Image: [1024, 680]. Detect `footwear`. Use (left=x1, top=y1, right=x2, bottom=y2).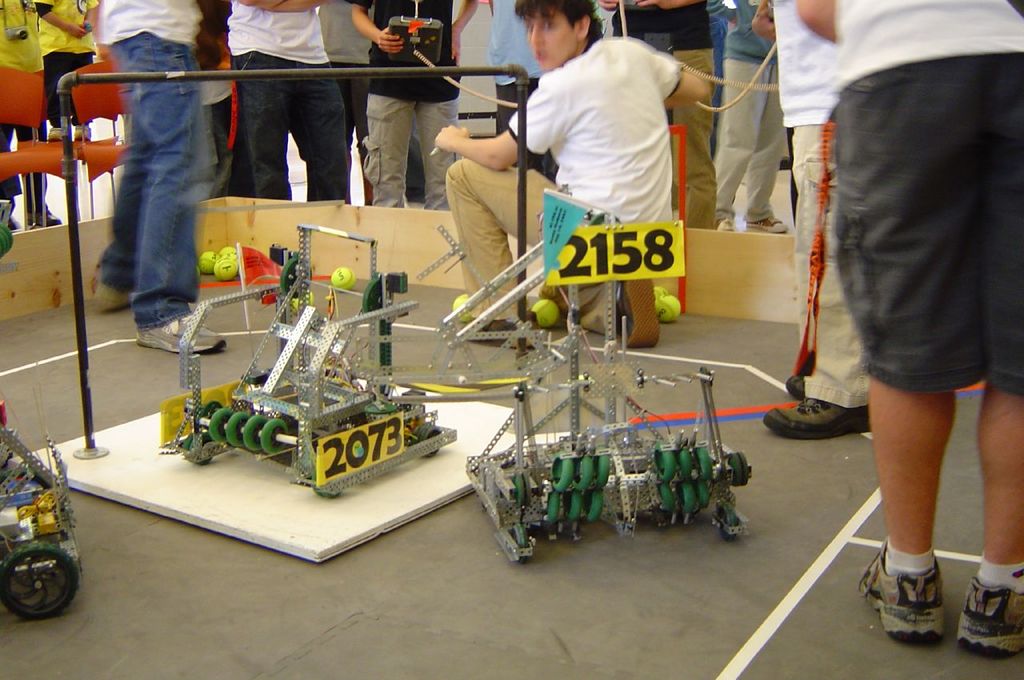
(left=954, top=574, right=1023, bottom=662).
